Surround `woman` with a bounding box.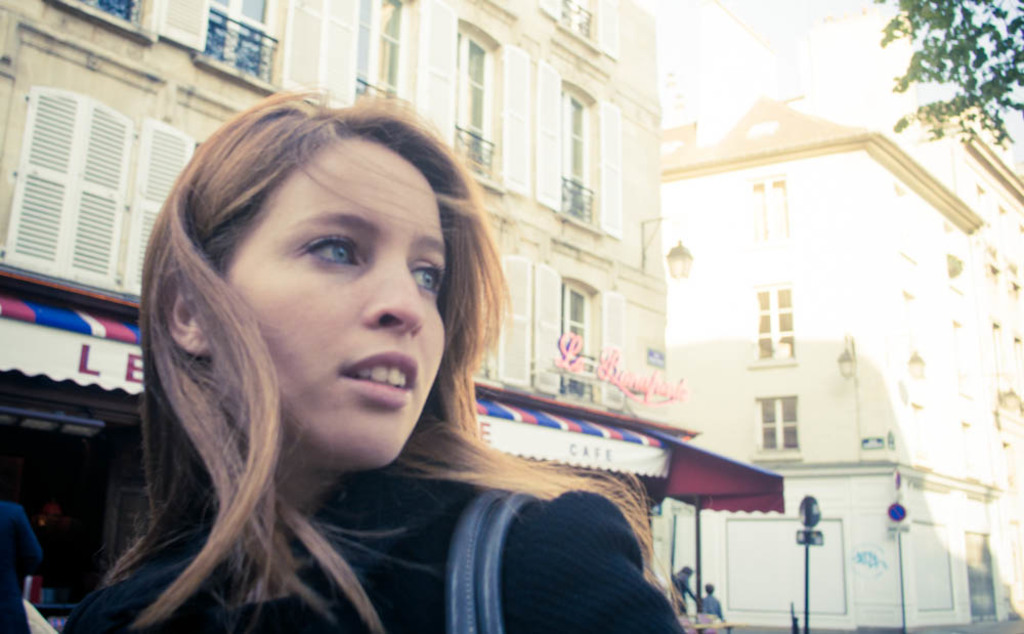
pyautogui.locateOnScreen(56, 82, 686, 633).
